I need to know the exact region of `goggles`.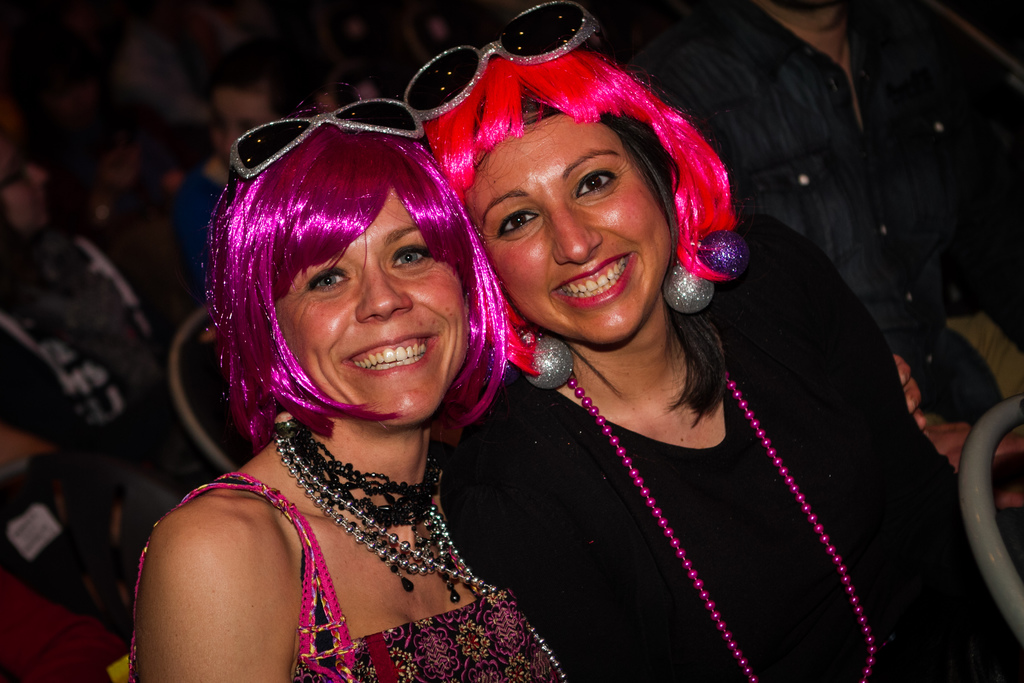
Region: x1=230 y1=101 x2=422 y2=186.
